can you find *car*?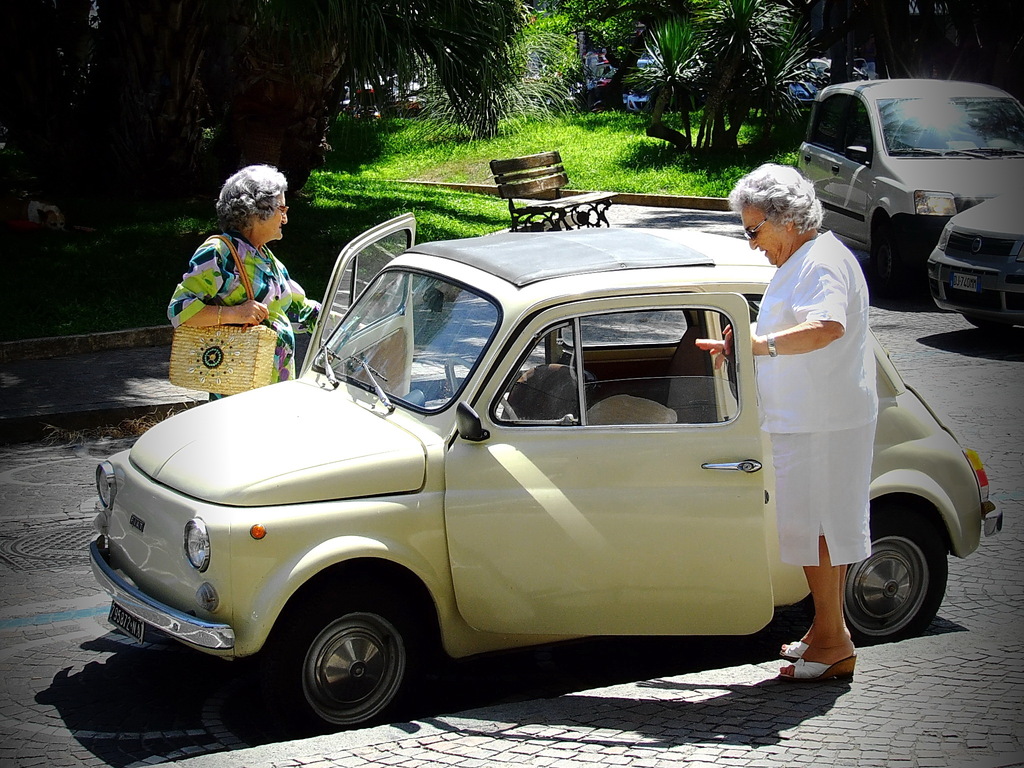
Yes, bounding box: bbox=(796, 77, 1023, 297).
